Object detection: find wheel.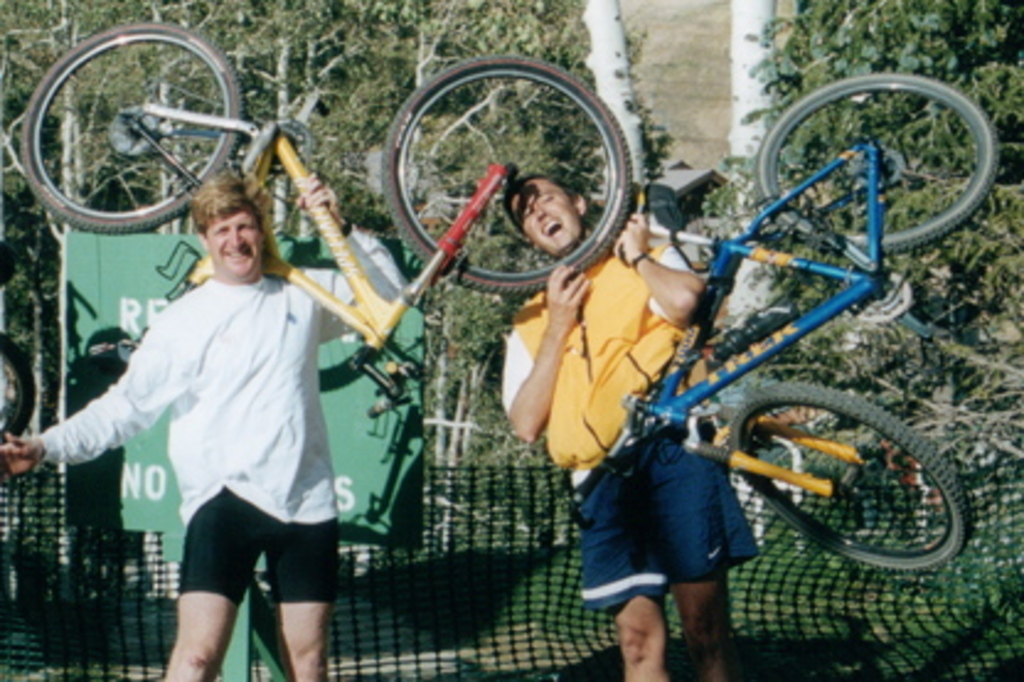
(10, 20, 241, 227).
